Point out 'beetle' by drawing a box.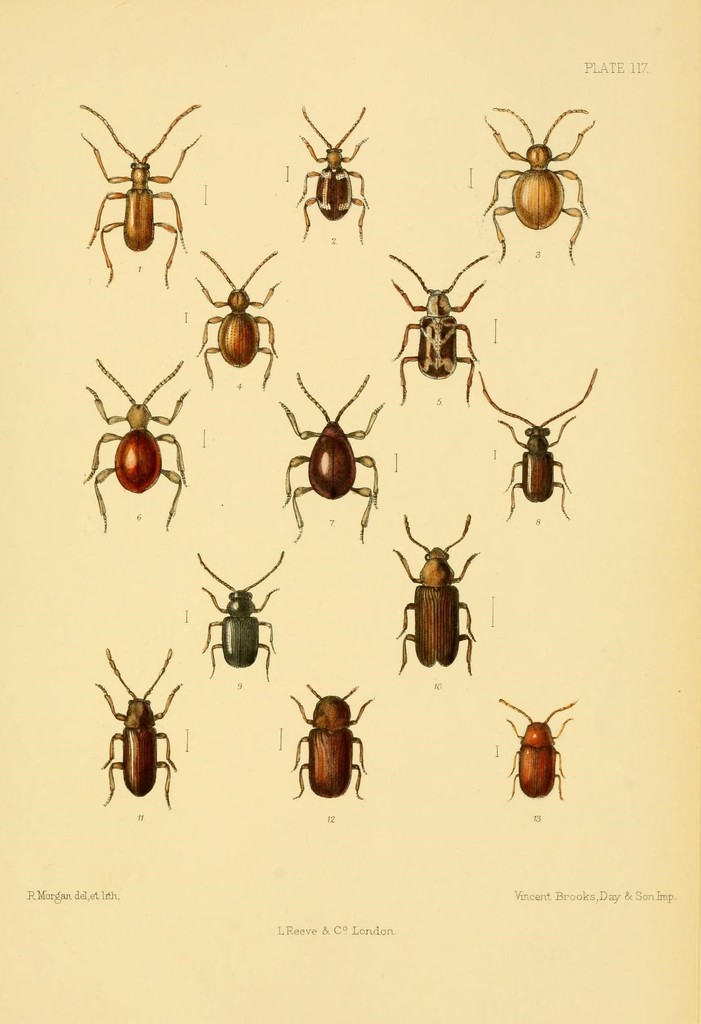
rect(390, 522, 488, 678).
